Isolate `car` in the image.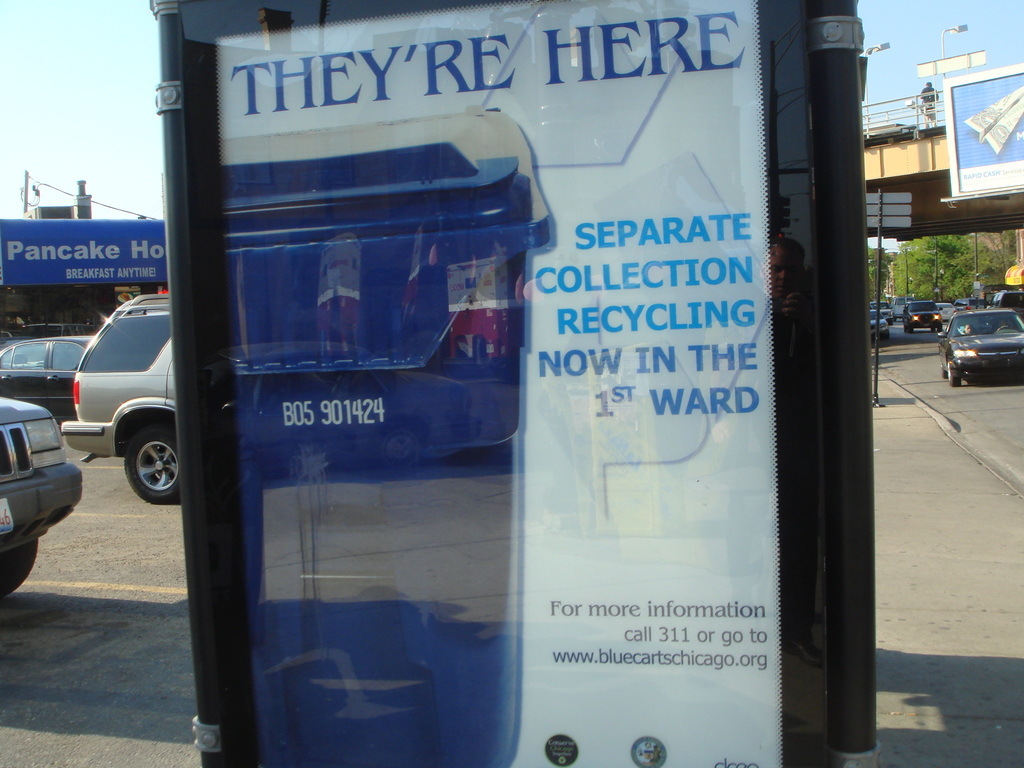
Isolated region: x1=59, y1=291, x2=175, y2=511.
